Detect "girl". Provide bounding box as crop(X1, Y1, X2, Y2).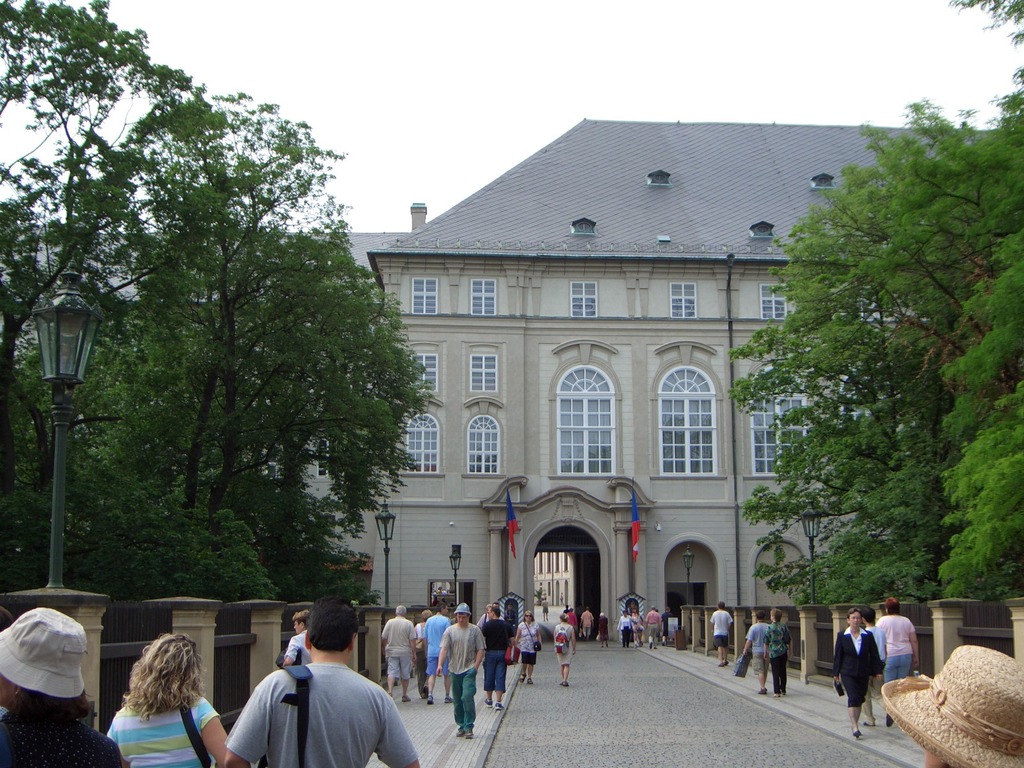
crop(102, 630, 227, 767).
